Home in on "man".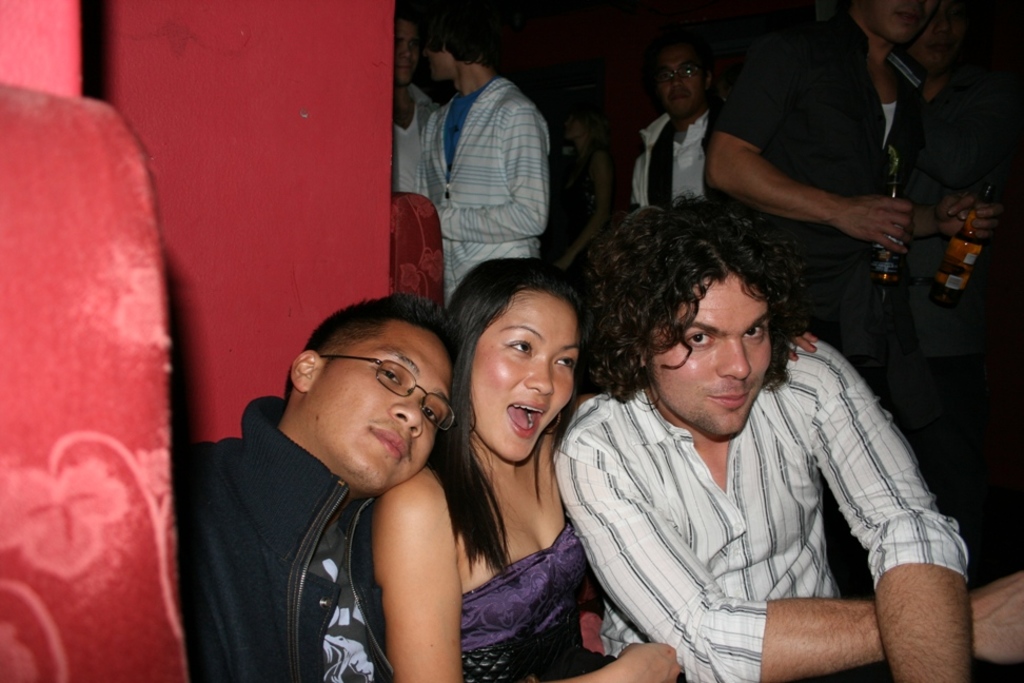
Homed in at [418,25,551,304].
